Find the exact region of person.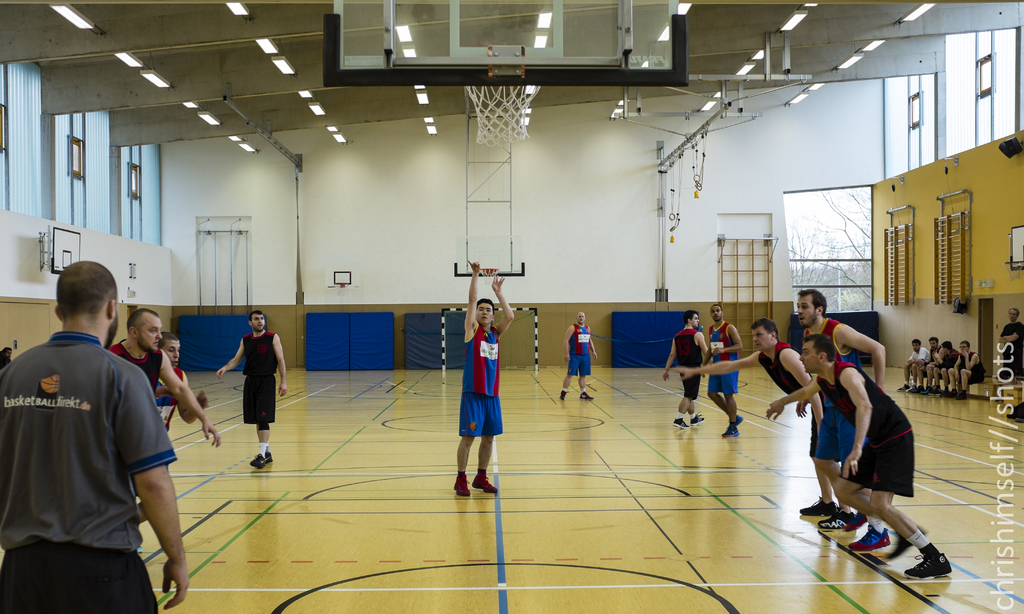
Exact region: <box>666,318,836,517</box>.
